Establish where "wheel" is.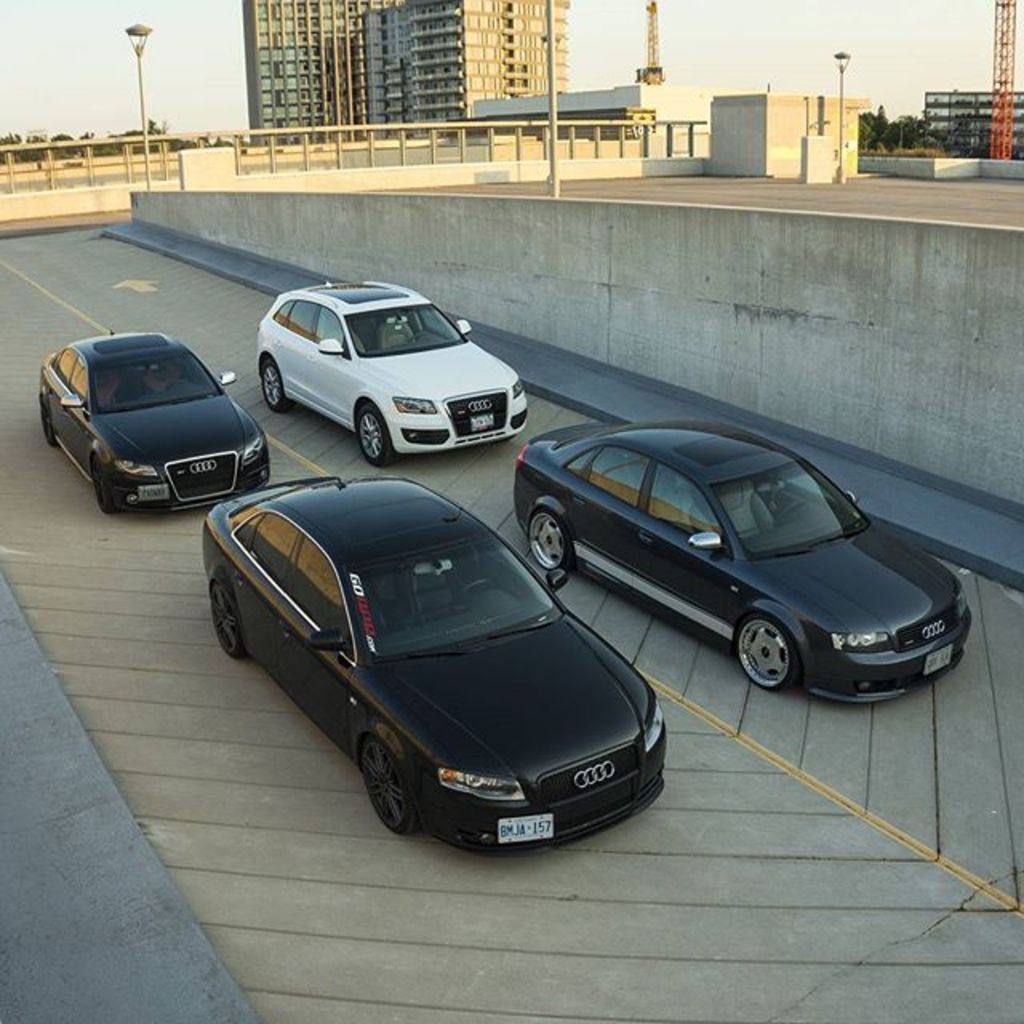
Established at left=251, top=349, right=290, bottom=411.
